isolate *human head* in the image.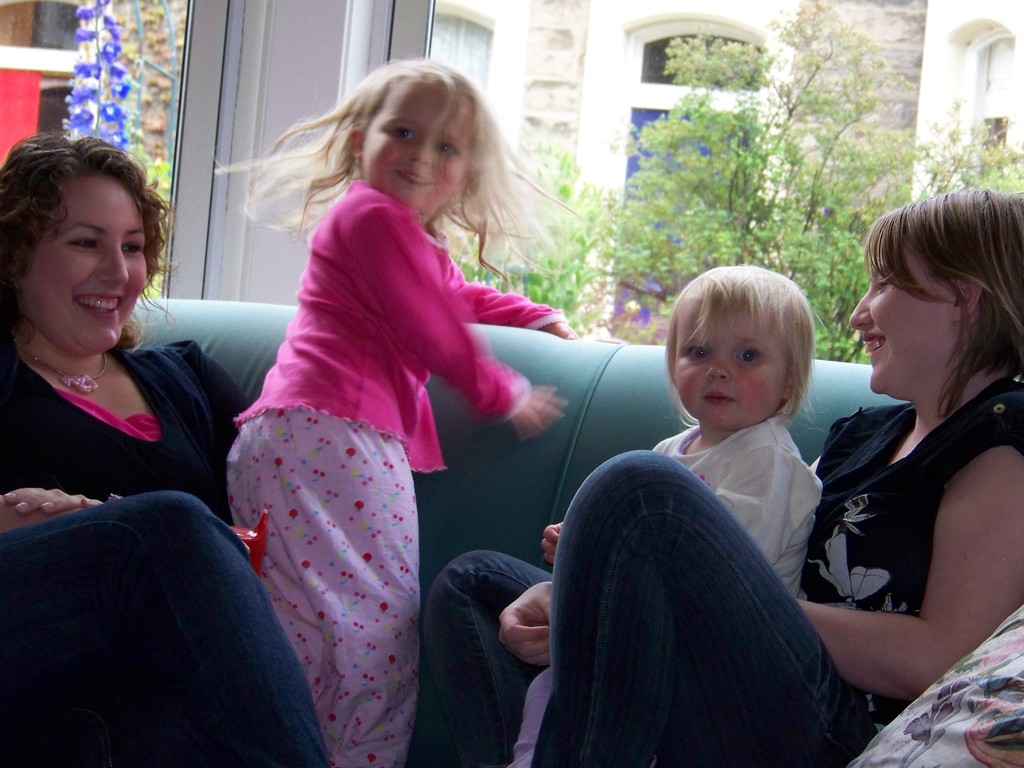
Isolated region: x1=0, y1=135, x2=147, y2=357.
